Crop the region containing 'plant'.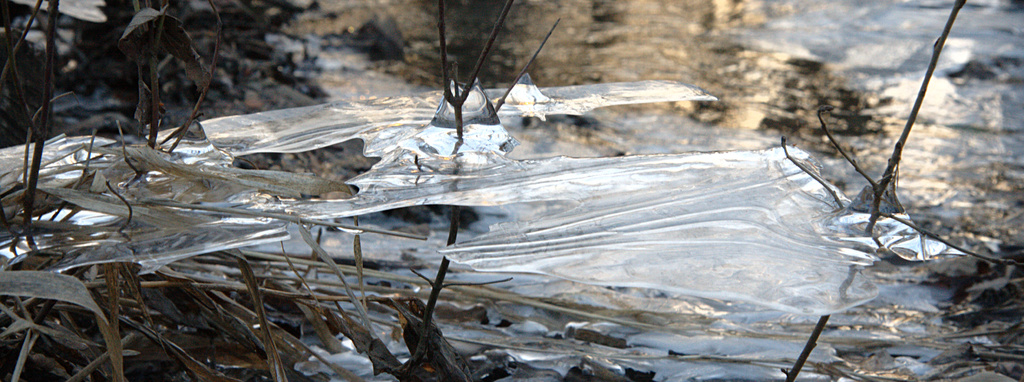
Crop region: x1=769 y1=0 x2=1021 y2=365.
